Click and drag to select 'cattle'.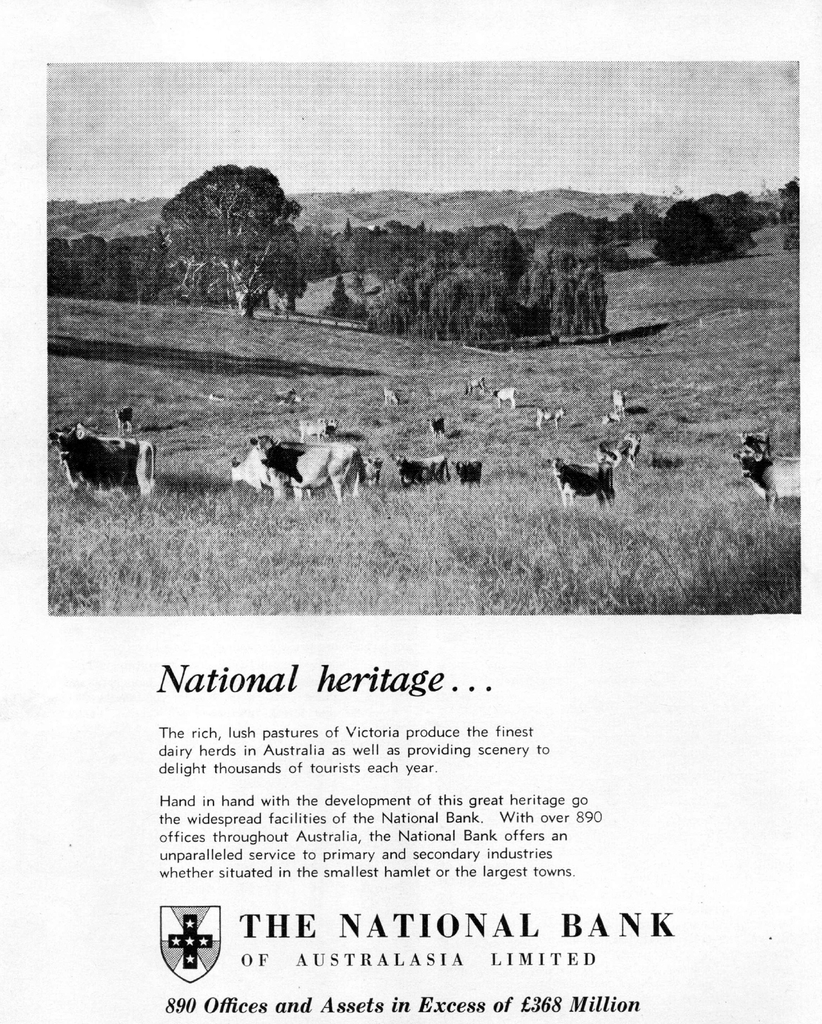
Selection: BBox(117, 407, 135, 438).
